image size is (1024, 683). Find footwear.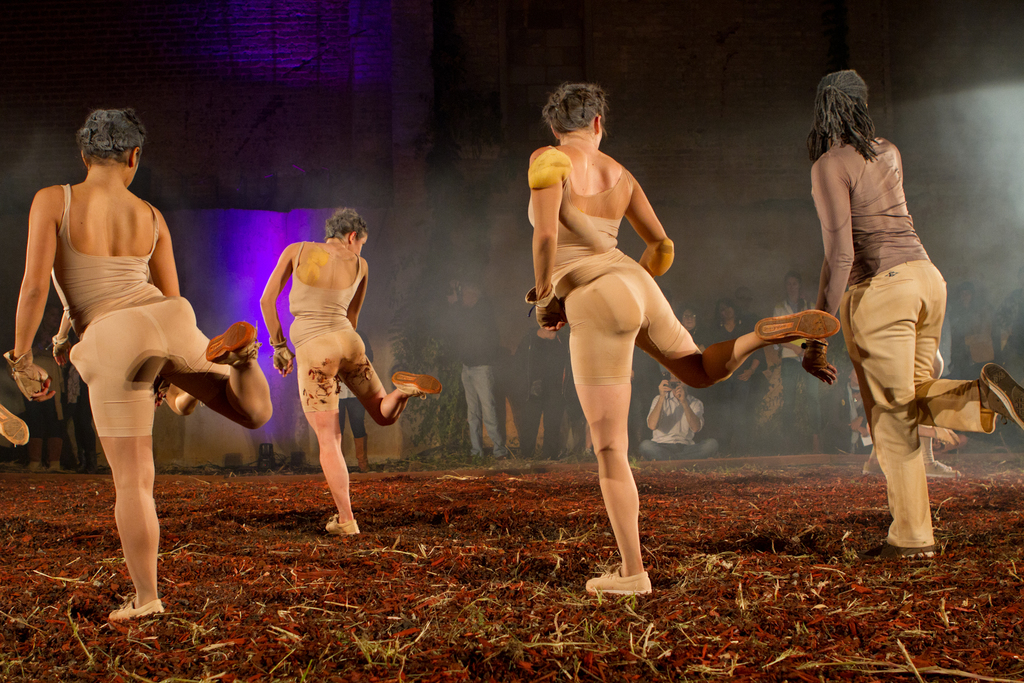
<box>200,324,255,363</box>.
